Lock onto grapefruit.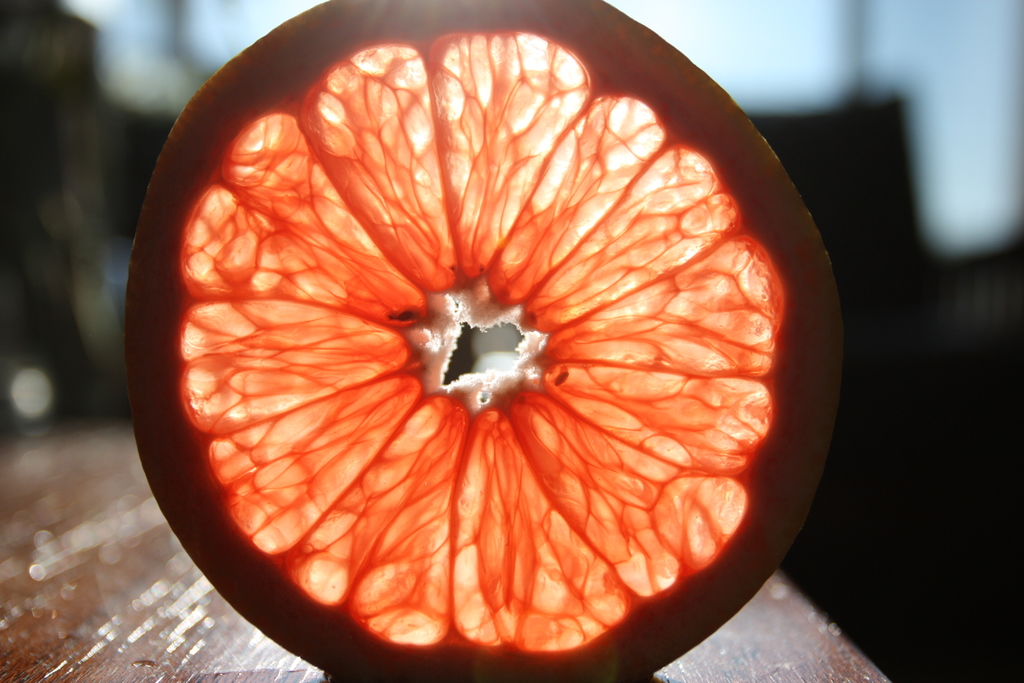
Locked: 122:0:845:682.
